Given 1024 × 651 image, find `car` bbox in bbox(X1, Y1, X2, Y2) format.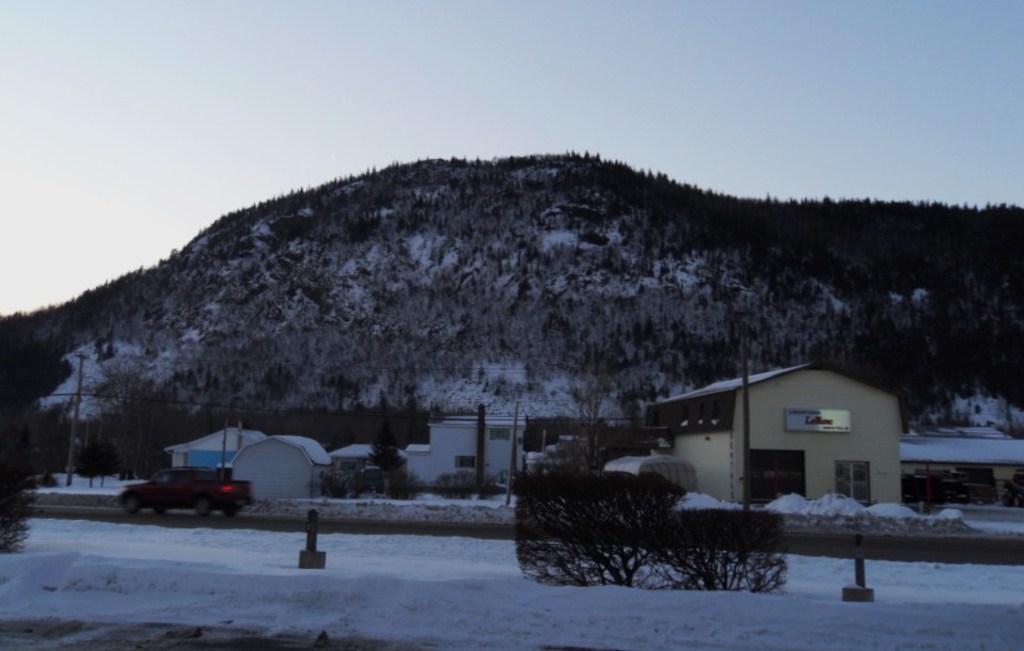
bbox(120, 466, 253, 520).
